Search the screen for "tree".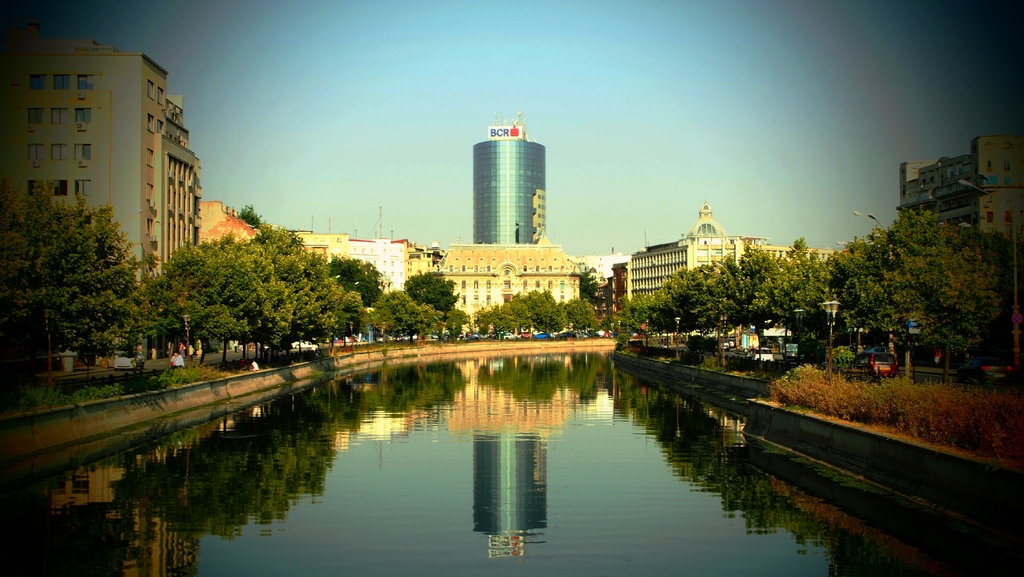
Found at region(477, 305, 518, 338).
